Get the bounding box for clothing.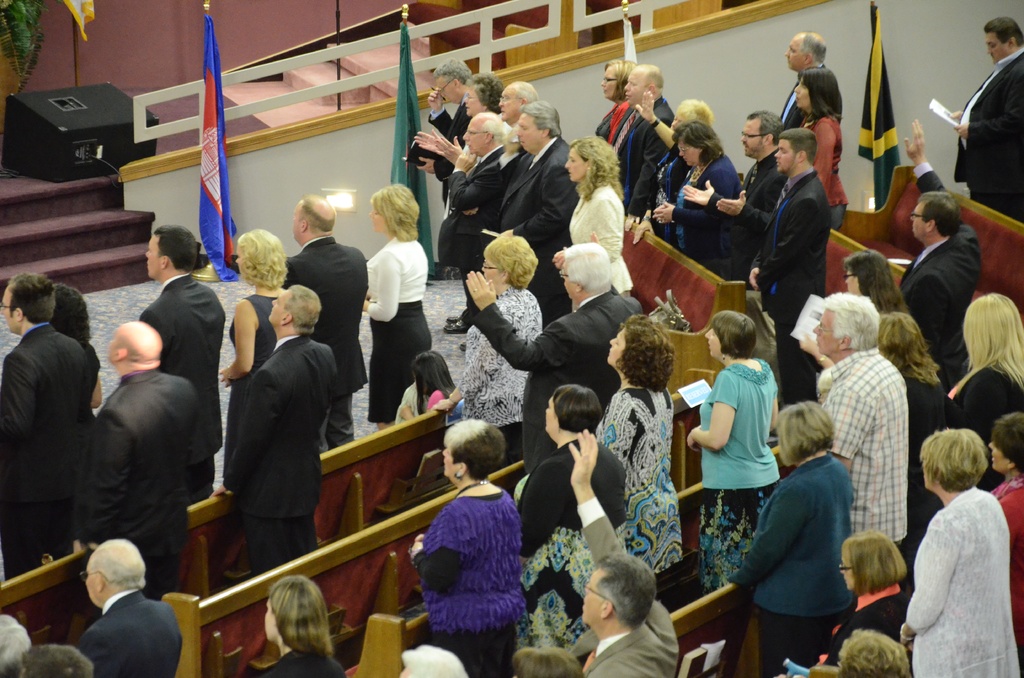
[406,467,523,668].
